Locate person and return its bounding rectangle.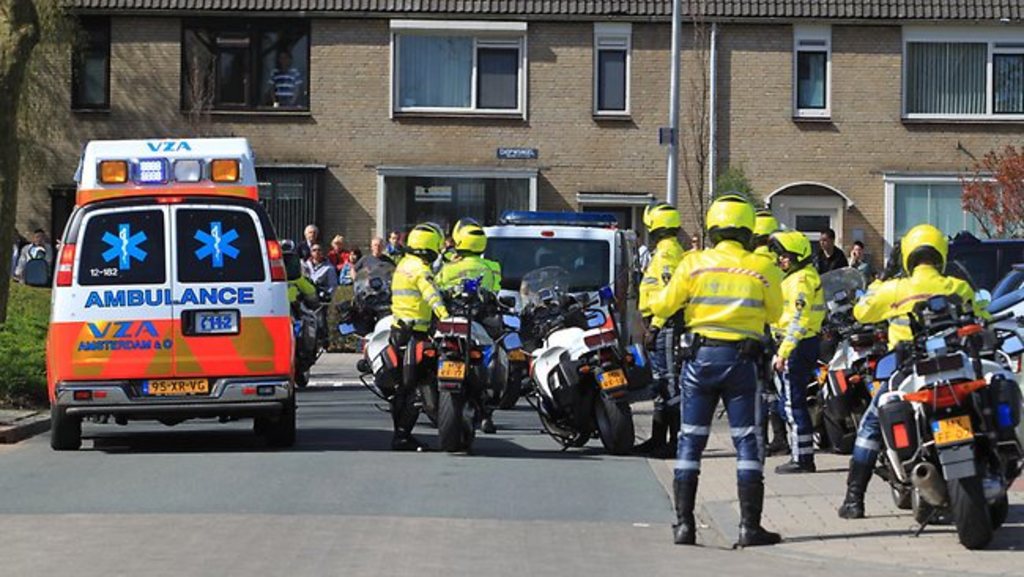
[left=293, top=221, right=323, bottom=262].
